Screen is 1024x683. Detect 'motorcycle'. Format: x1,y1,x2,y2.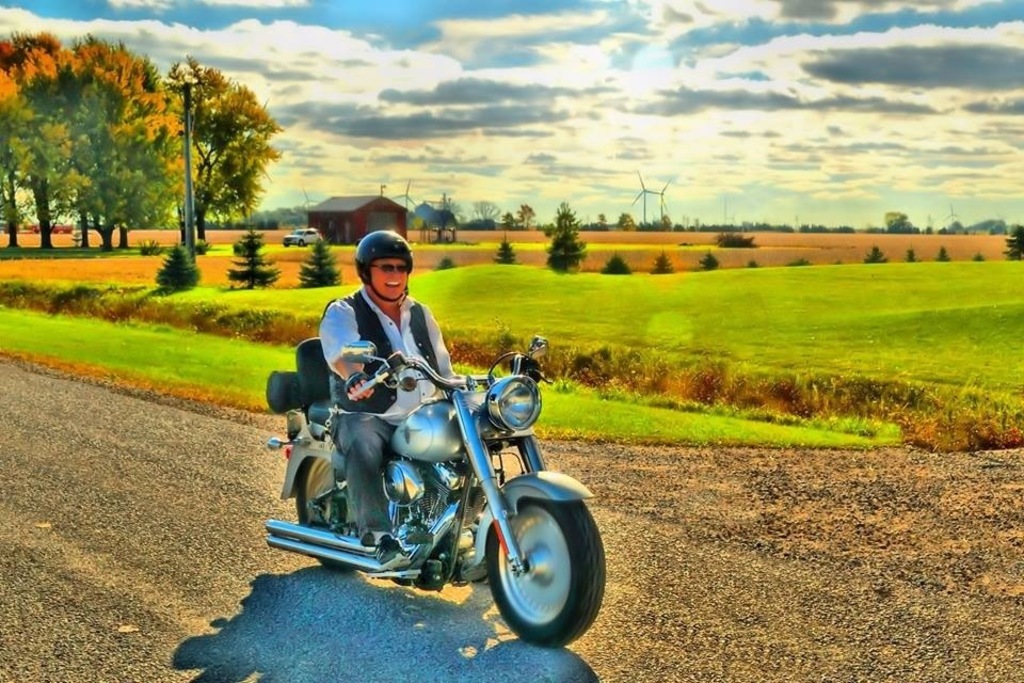
256,338,608,640.
